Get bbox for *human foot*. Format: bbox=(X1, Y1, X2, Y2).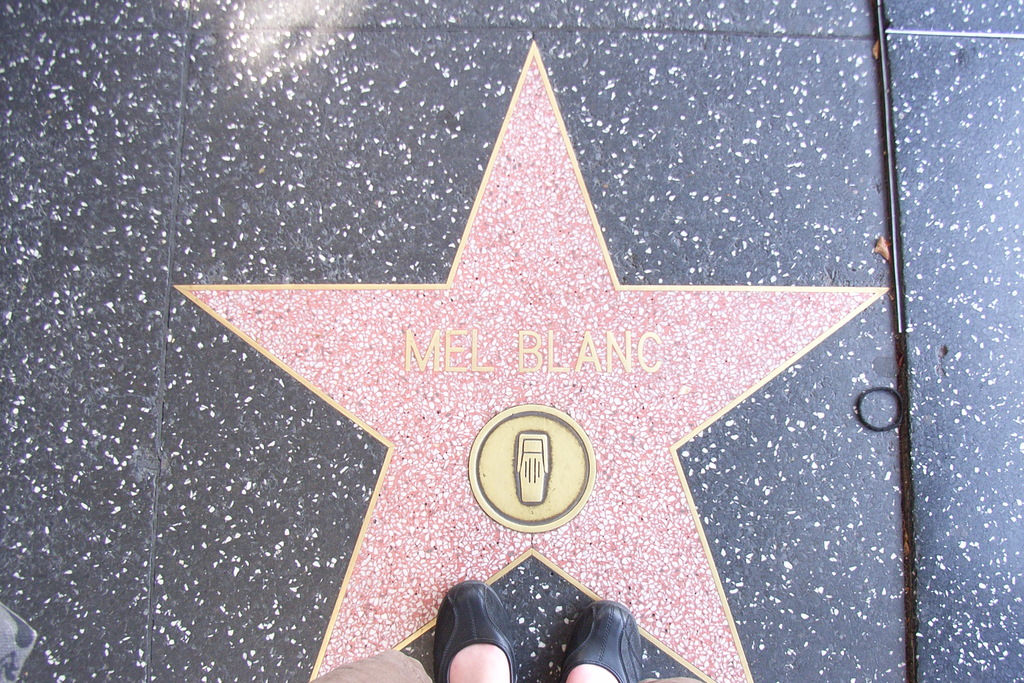
bbox=(566, 667, 620, 682).
